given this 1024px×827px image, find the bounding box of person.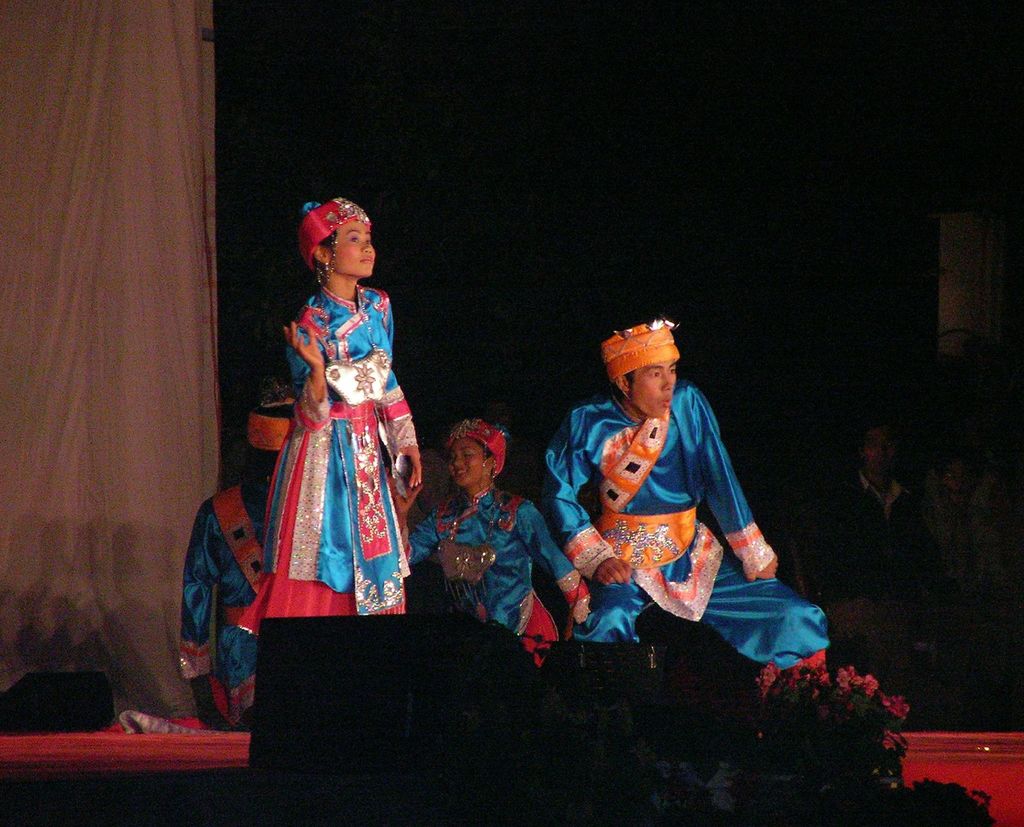
538/311/834/671.
